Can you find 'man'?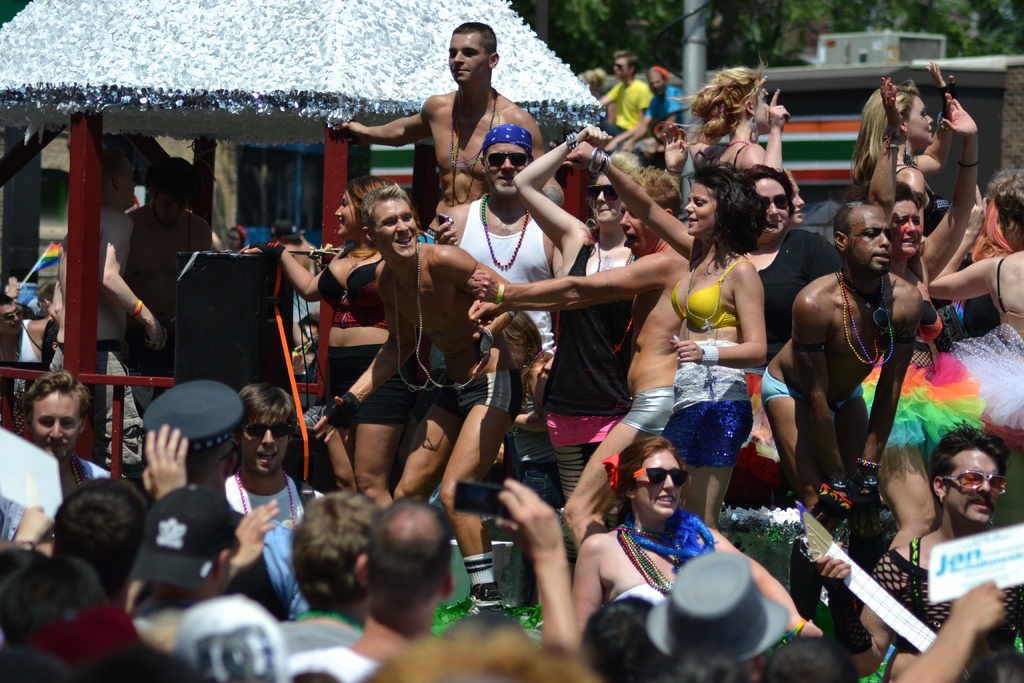
Yes, bounding box: x1=50 y1=147 x2=171 y2=483.
